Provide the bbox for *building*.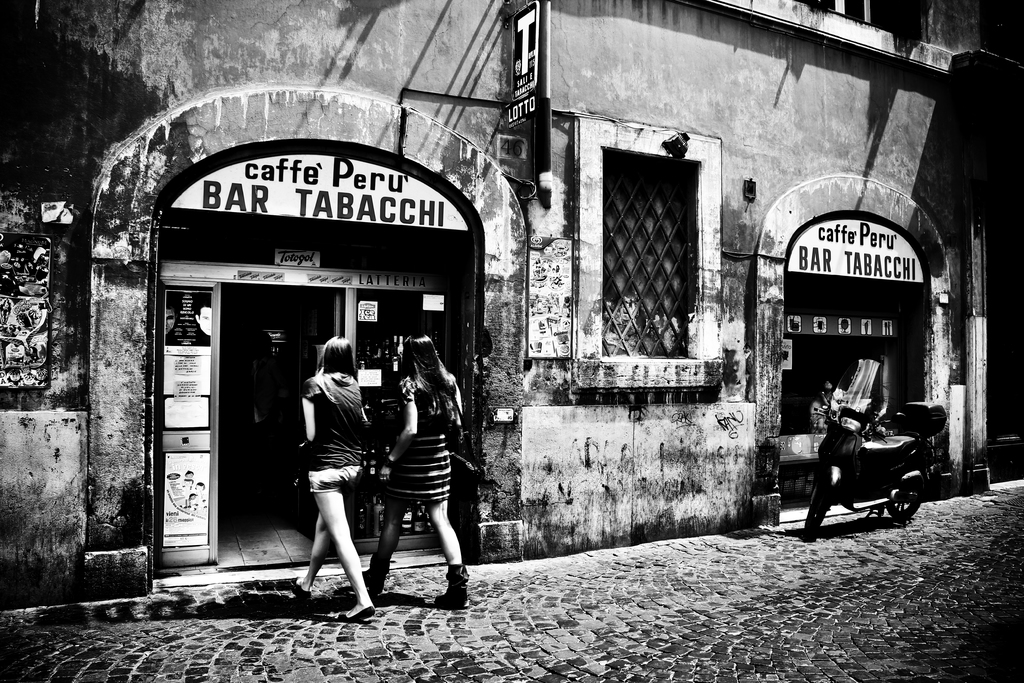
{"left": 0, "top": 0, "right": 1023, "bottom": 618}.
